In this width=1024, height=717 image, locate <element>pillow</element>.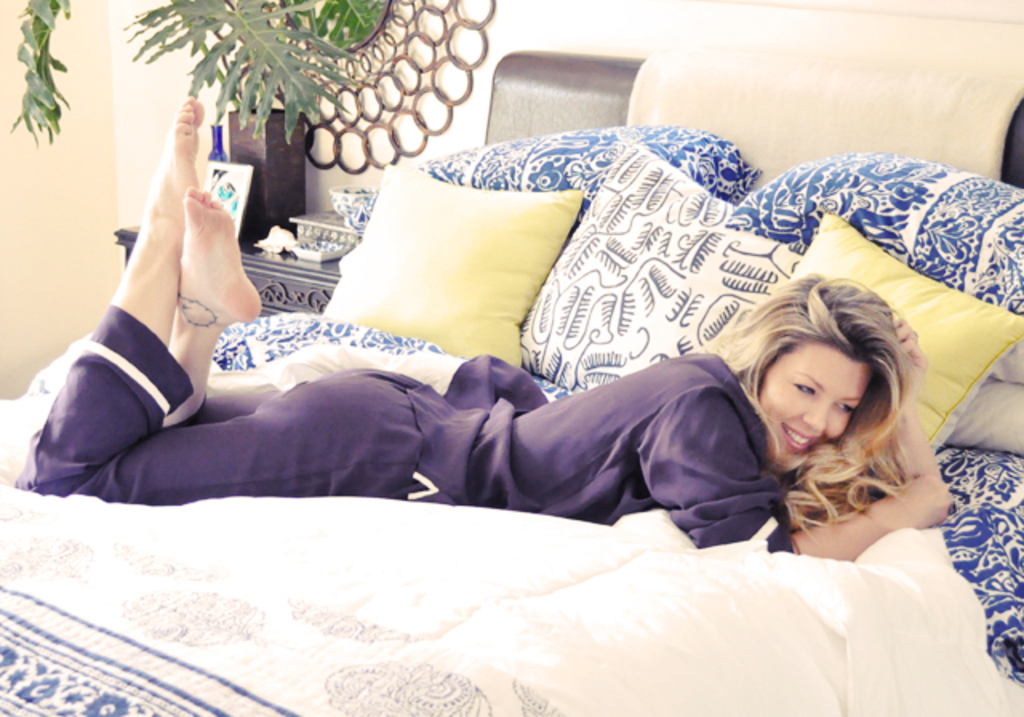
Bounding box: 514,133,811,395.
